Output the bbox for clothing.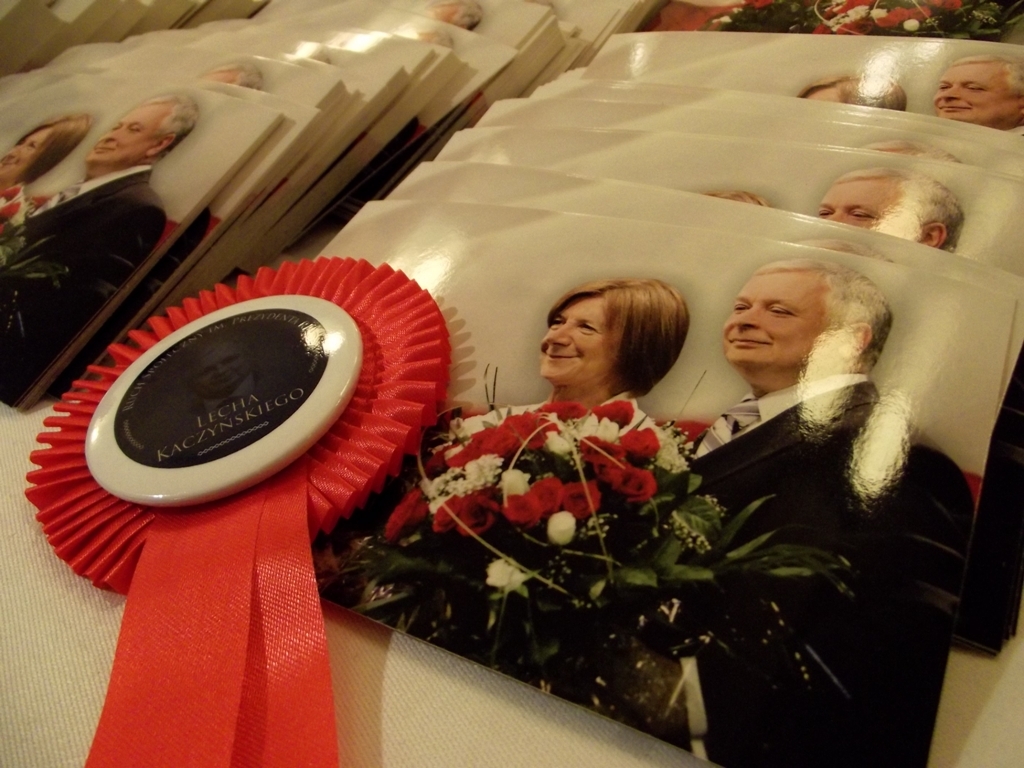
detection(12, 160, 162, 412).
